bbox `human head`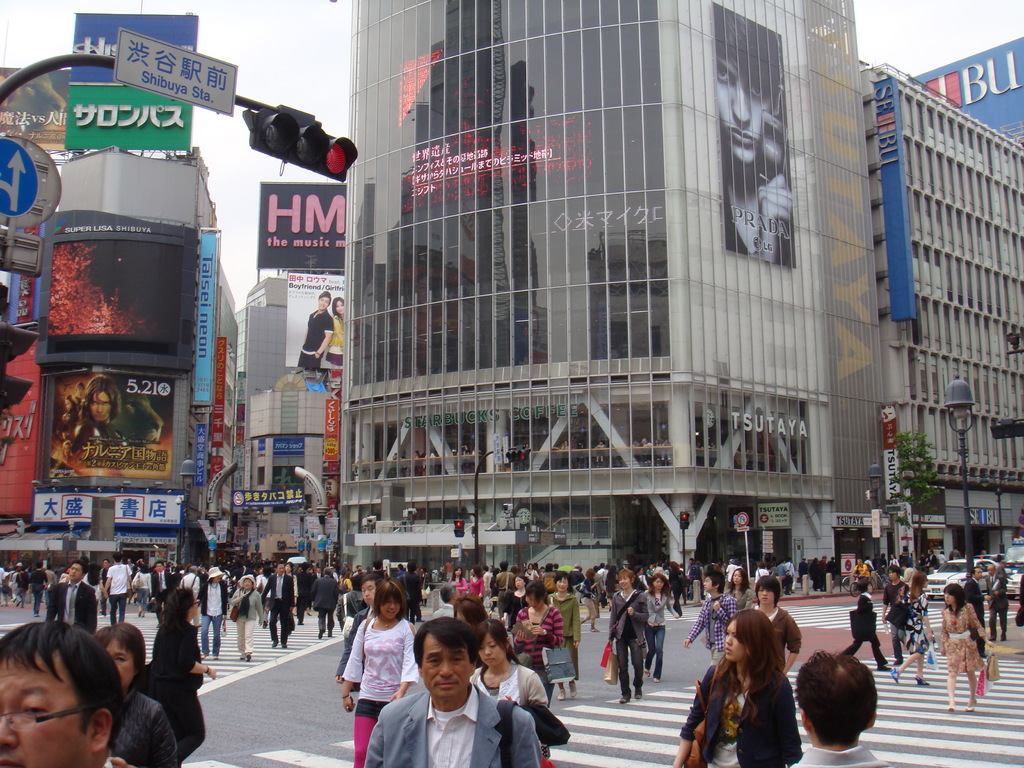
region(440, 582, 456, 605)
